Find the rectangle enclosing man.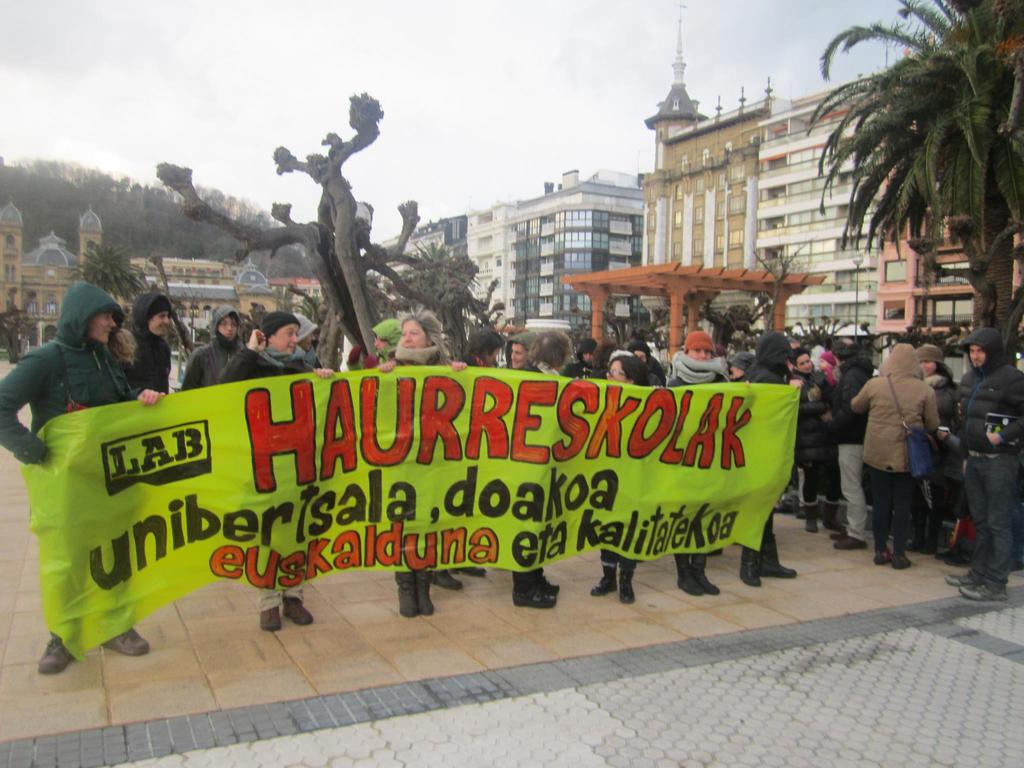
detection(0, 282, 163, 673).
